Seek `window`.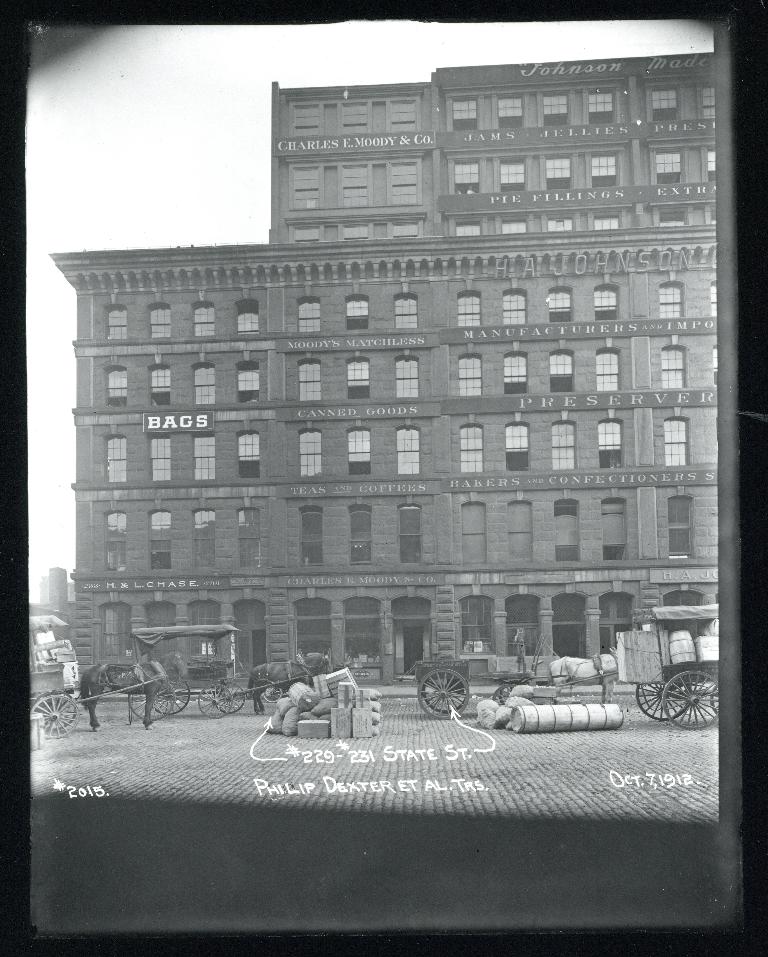
bbox(343, 104, 374, 132).
